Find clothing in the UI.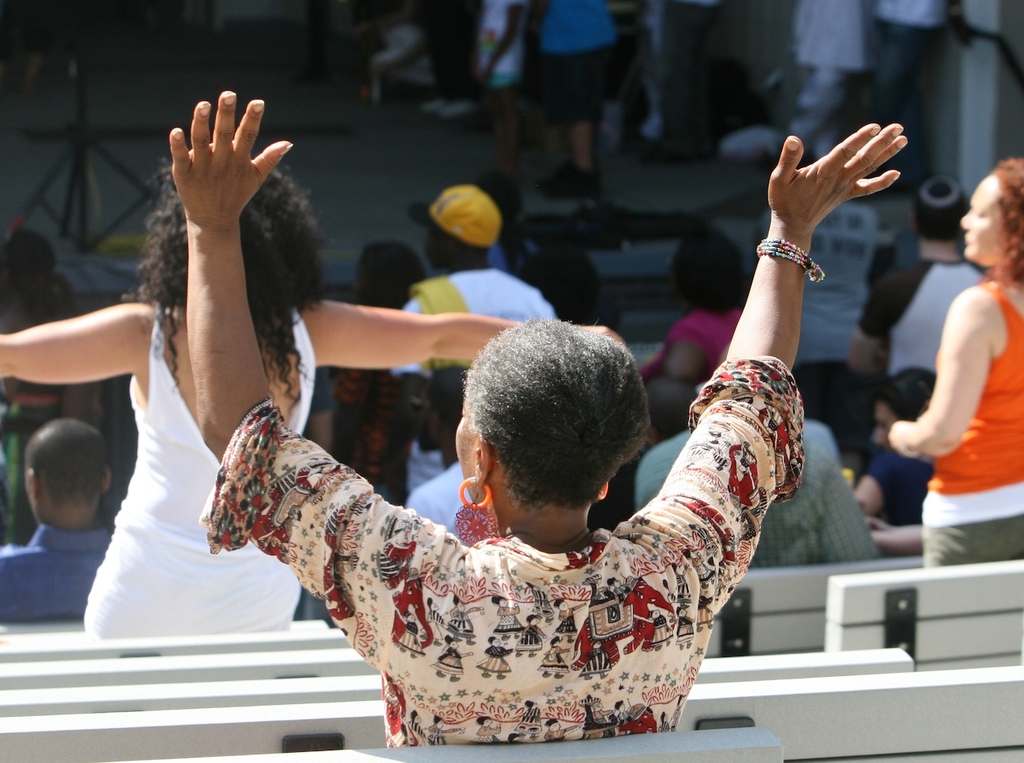
UI element at pyautogui.locateOnScreen(0, 522, 112, 624).
